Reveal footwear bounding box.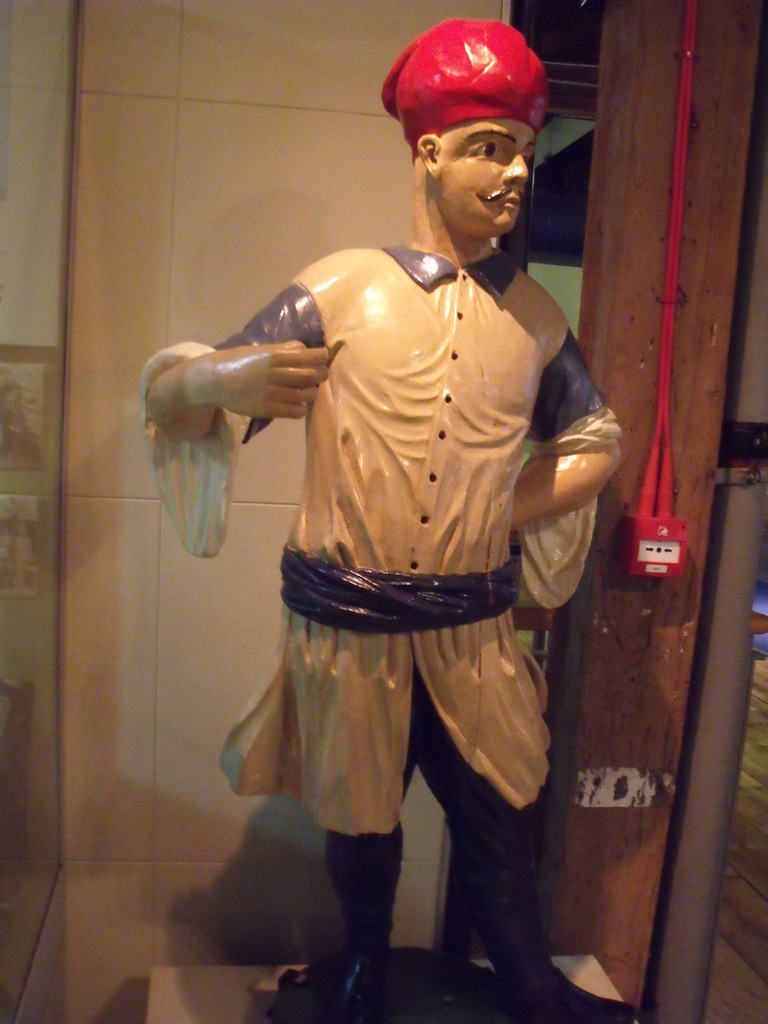
Revealed: x1=426 y1=755 x2=646 y2=1023.
